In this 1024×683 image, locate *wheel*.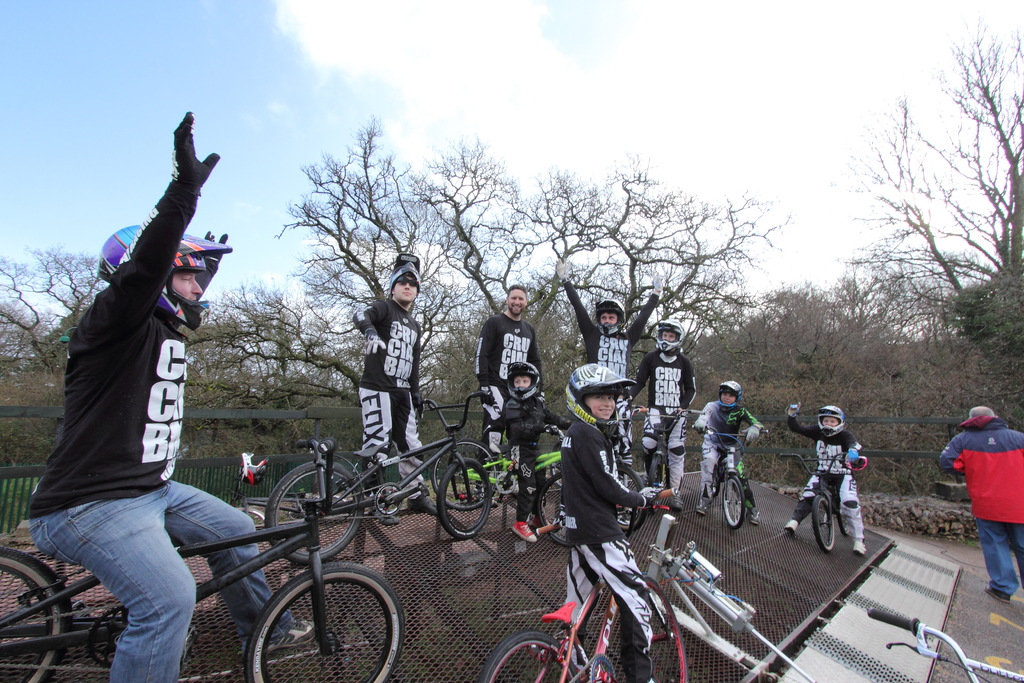
Bounding box: x1=531, y1=468, x2=572, y2=549.
